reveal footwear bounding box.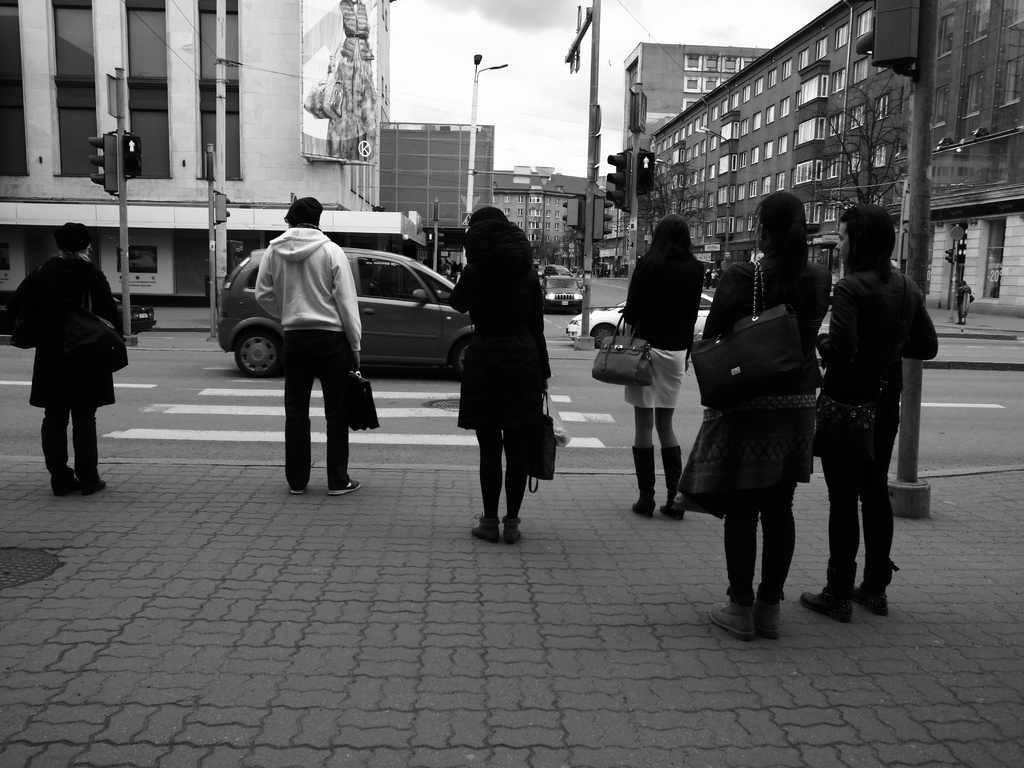
Revealed: rect(795, 561, 858, 623).
